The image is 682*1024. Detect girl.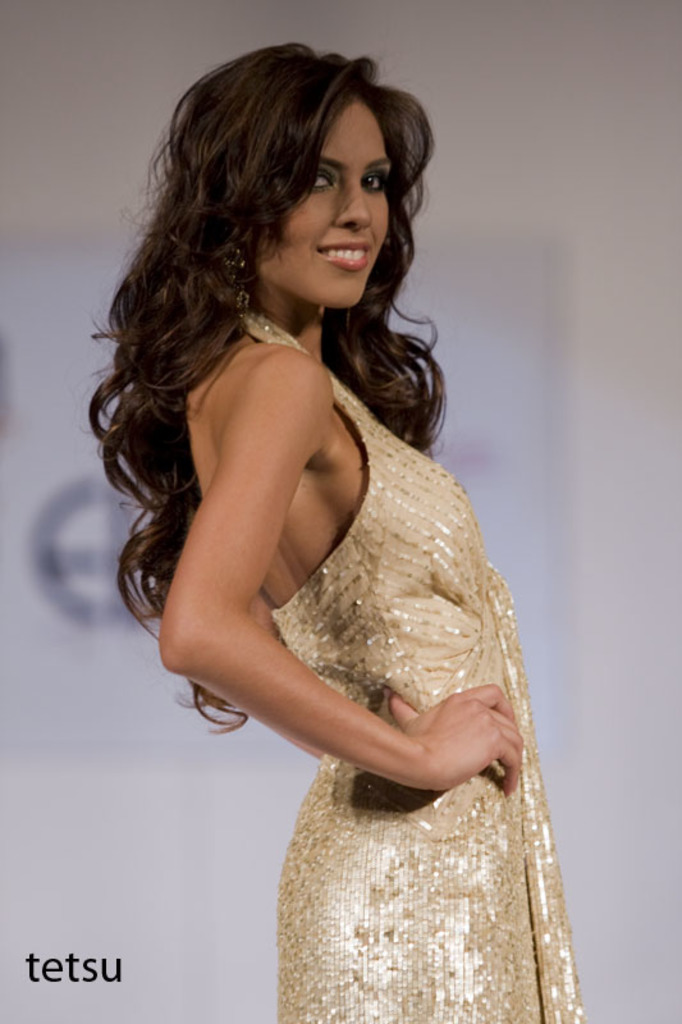
Detection: <box>75,33,590,1023</box>.
